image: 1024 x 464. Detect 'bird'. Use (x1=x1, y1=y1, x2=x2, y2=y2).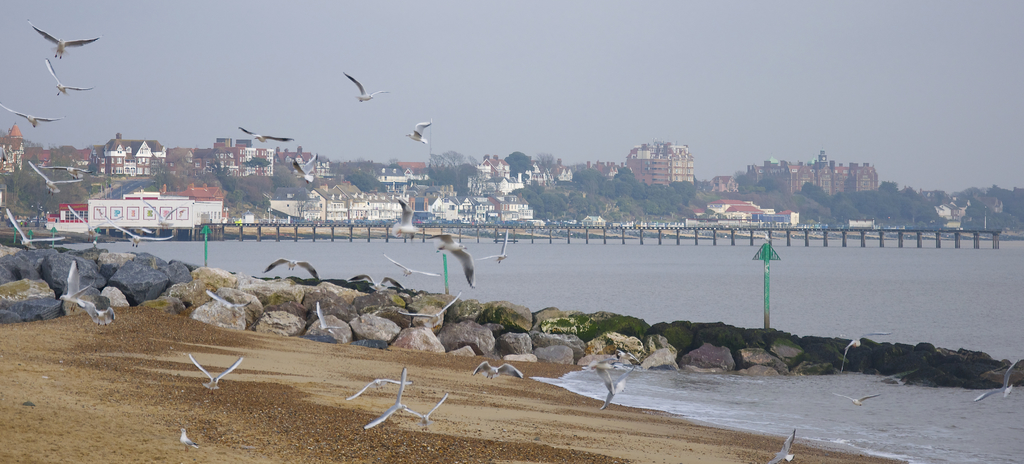
(x1=280, y1=154, x2=326, y2=183).
